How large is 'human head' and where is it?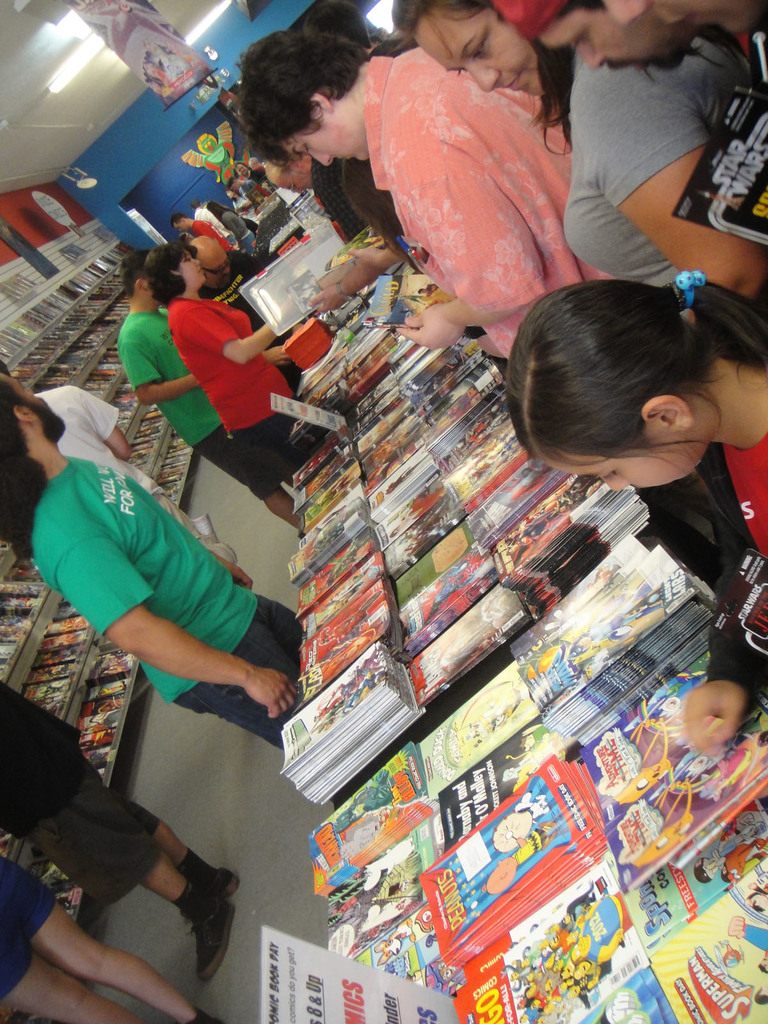
Bounding box: {"x1": 119, "y1": 245, "x2": 154, "y2": 303}.
